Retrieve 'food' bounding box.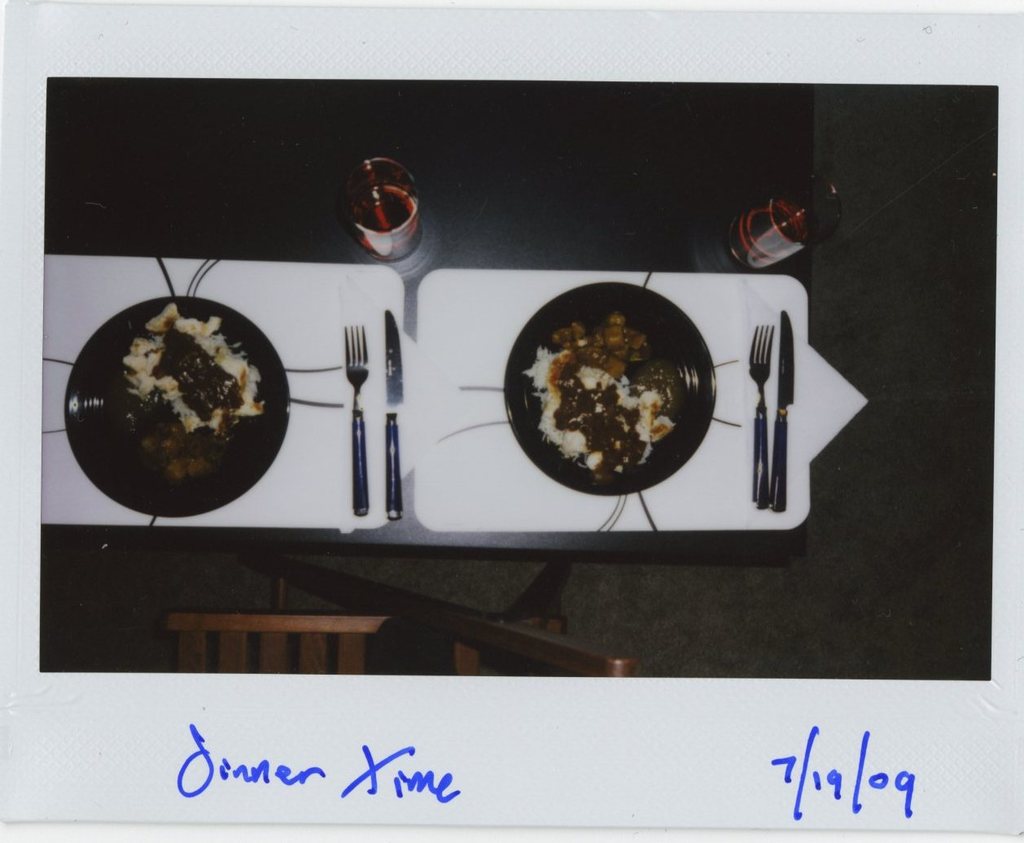
Bounding box: x1=520, y1=300, x2=685, y2=479.
